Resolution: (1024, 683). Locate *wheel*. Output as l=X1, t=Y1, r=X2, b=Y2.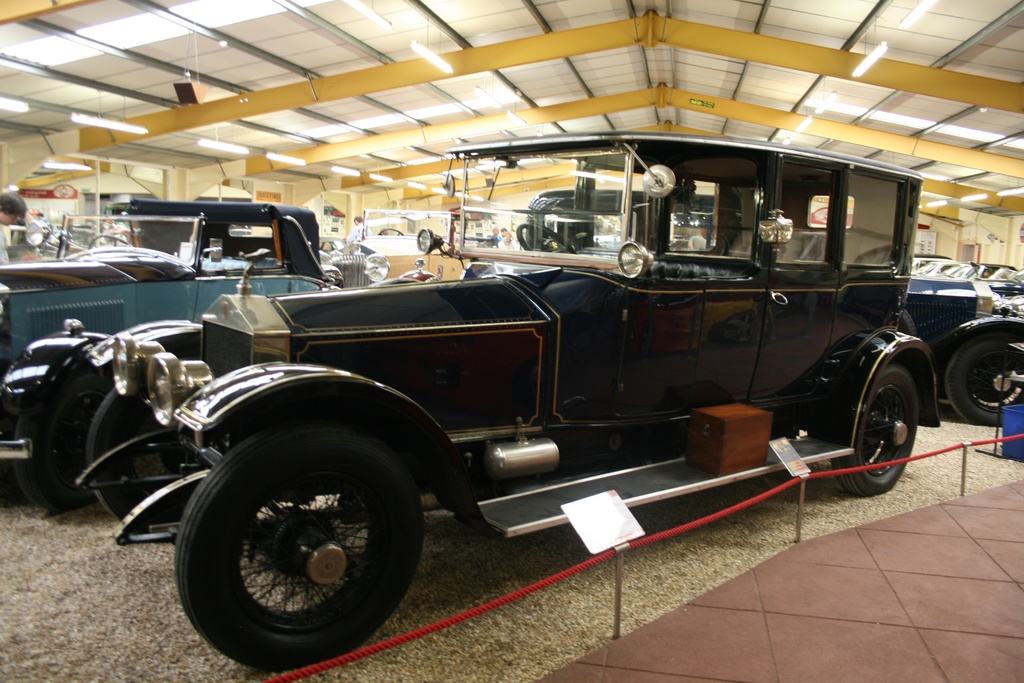
l=166, t=431, r=424, b=660.
